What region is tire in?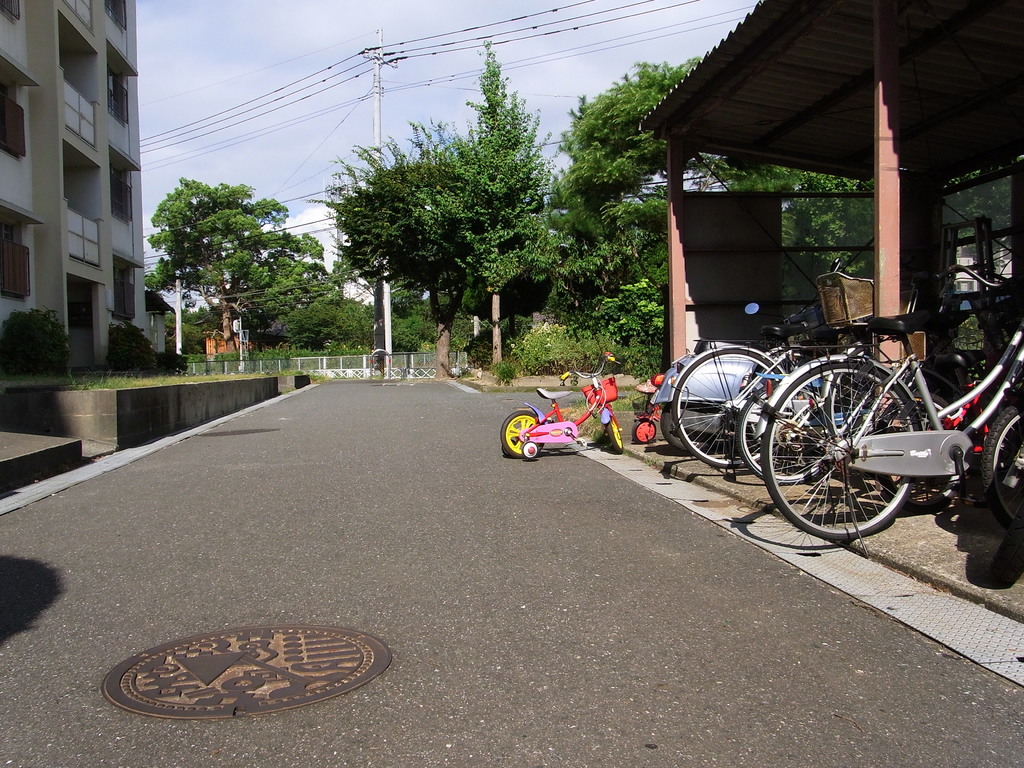
Rect(986, 408, 1023, 532).
